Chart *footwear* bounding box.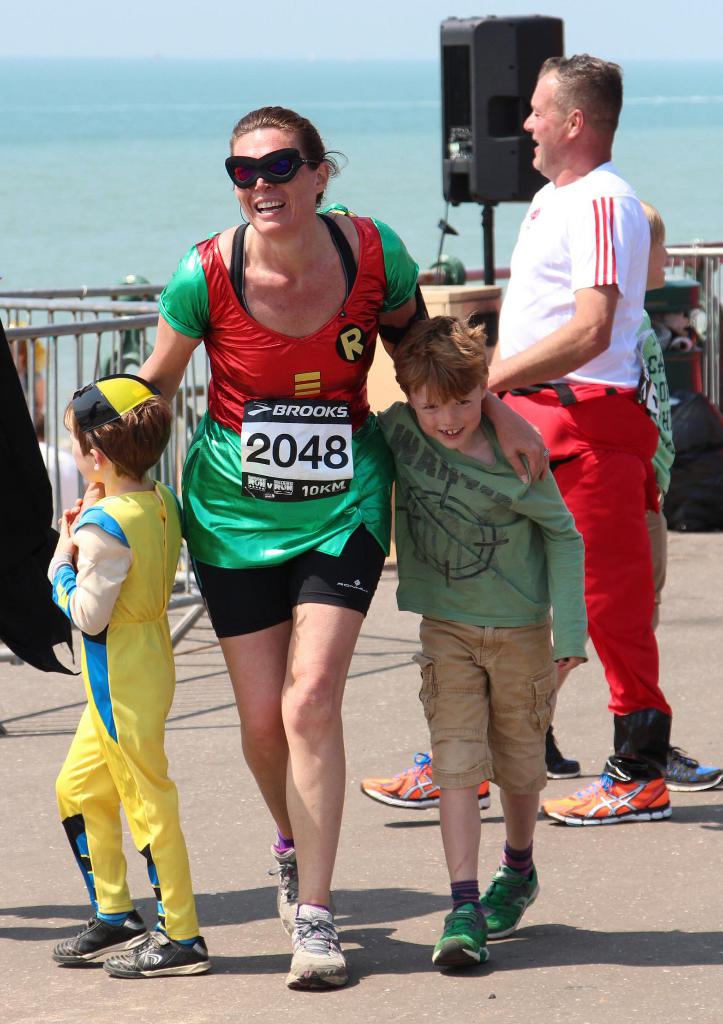
Charted: bbox=(54, 917, 138, 970).
